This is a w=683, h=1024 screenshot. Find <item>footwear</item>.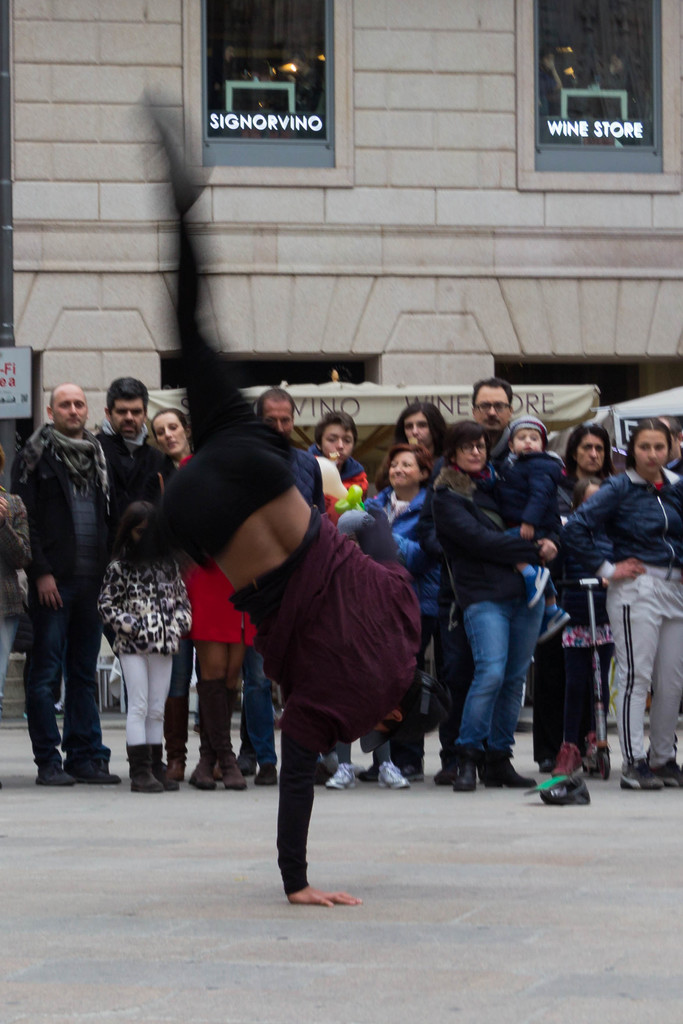
Bounding box: BBox(431, 753, 459, 788).
